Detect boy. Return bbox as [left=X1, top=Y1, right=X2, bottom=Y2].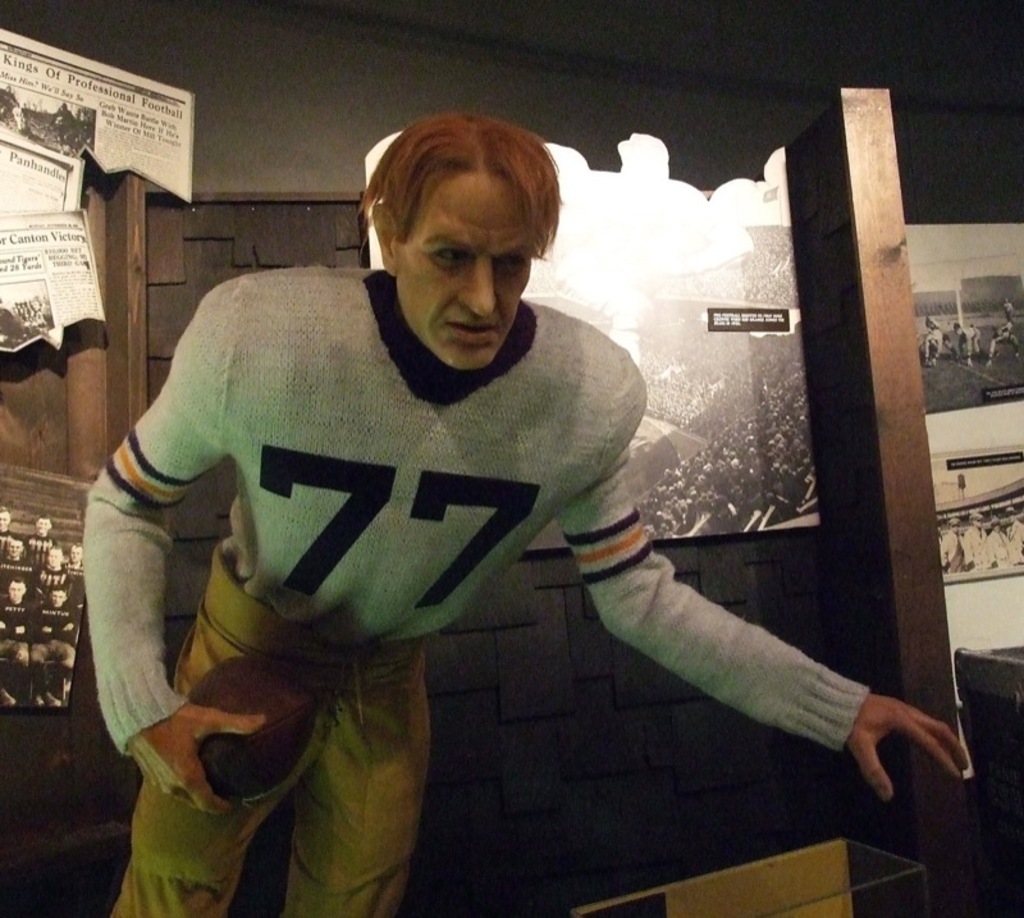
[left=67, top=104, right=730, bottom=891].
